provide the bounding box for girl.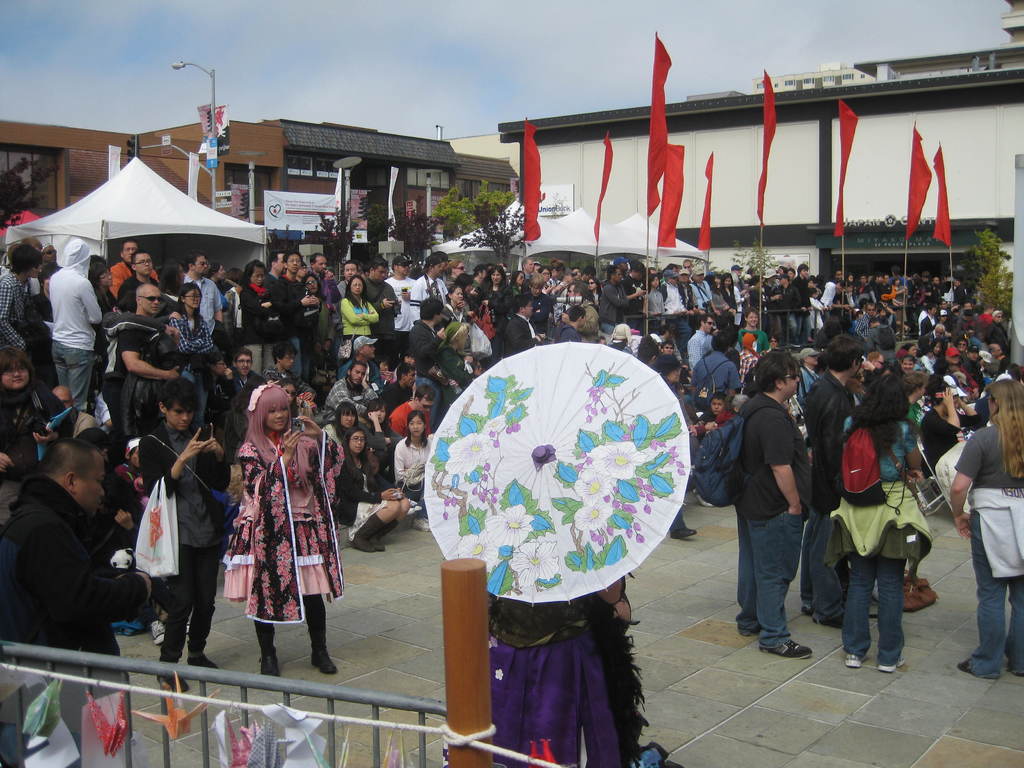
x1=346 y1=429 x2=409 y2=549.
